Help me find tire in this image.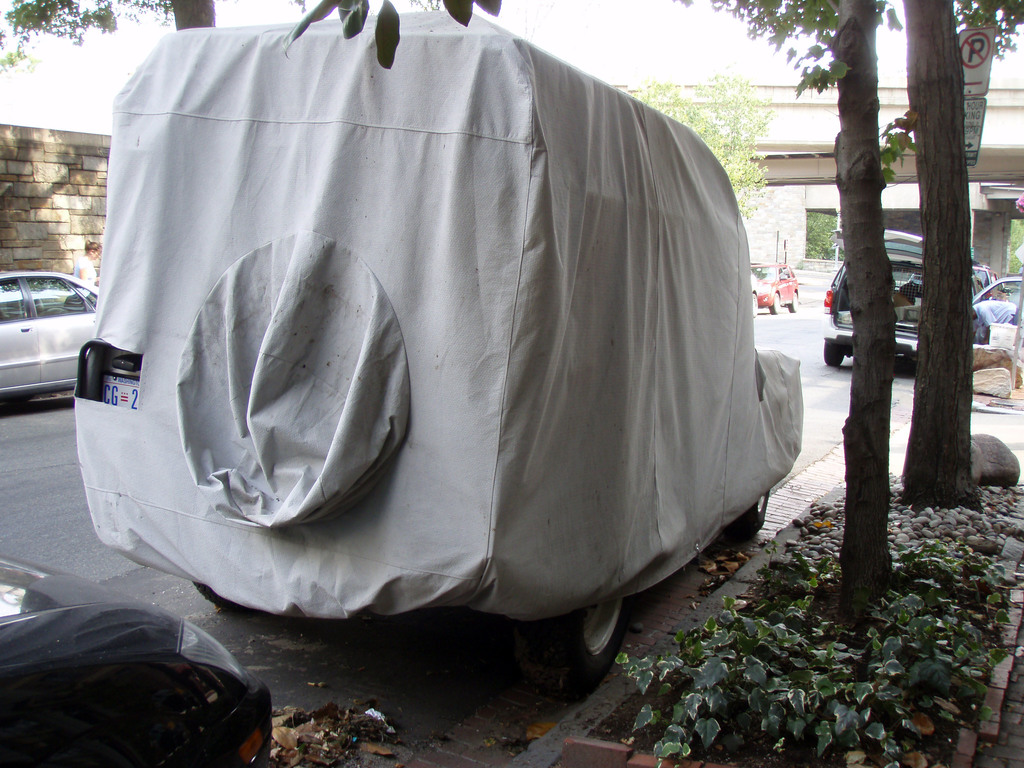
Found it: x1=826 y1=342 x2=840 y2=373.
